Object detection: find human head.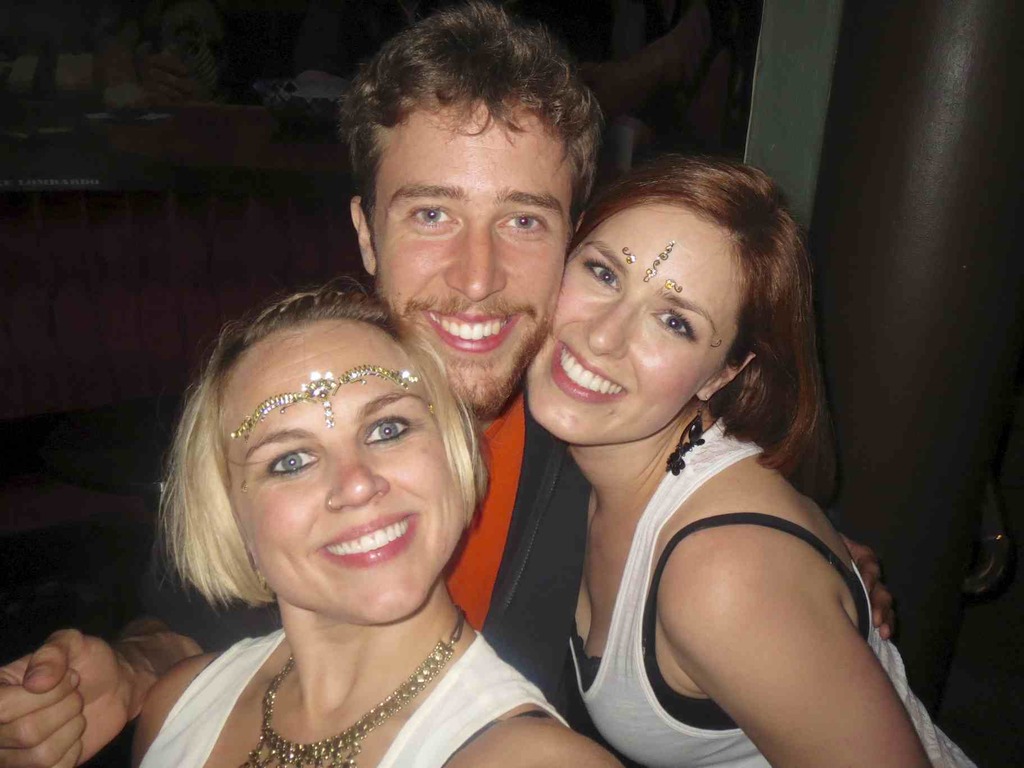
left=535, top=147, right=796, bottom=442.
